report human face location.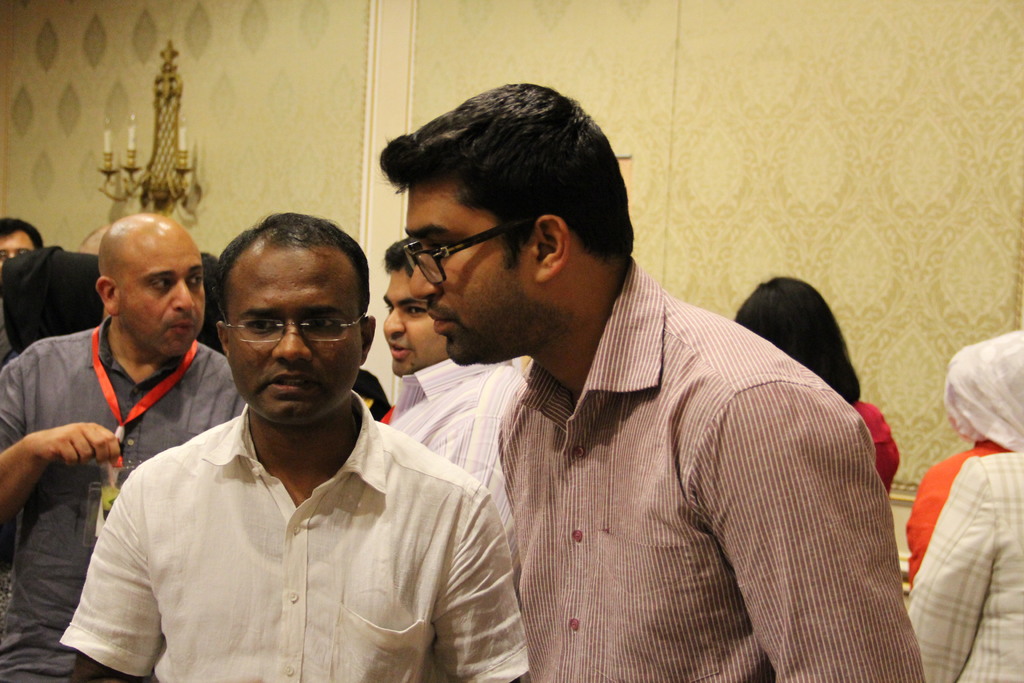
Report: l=381, t=268, r=449, b=378.
